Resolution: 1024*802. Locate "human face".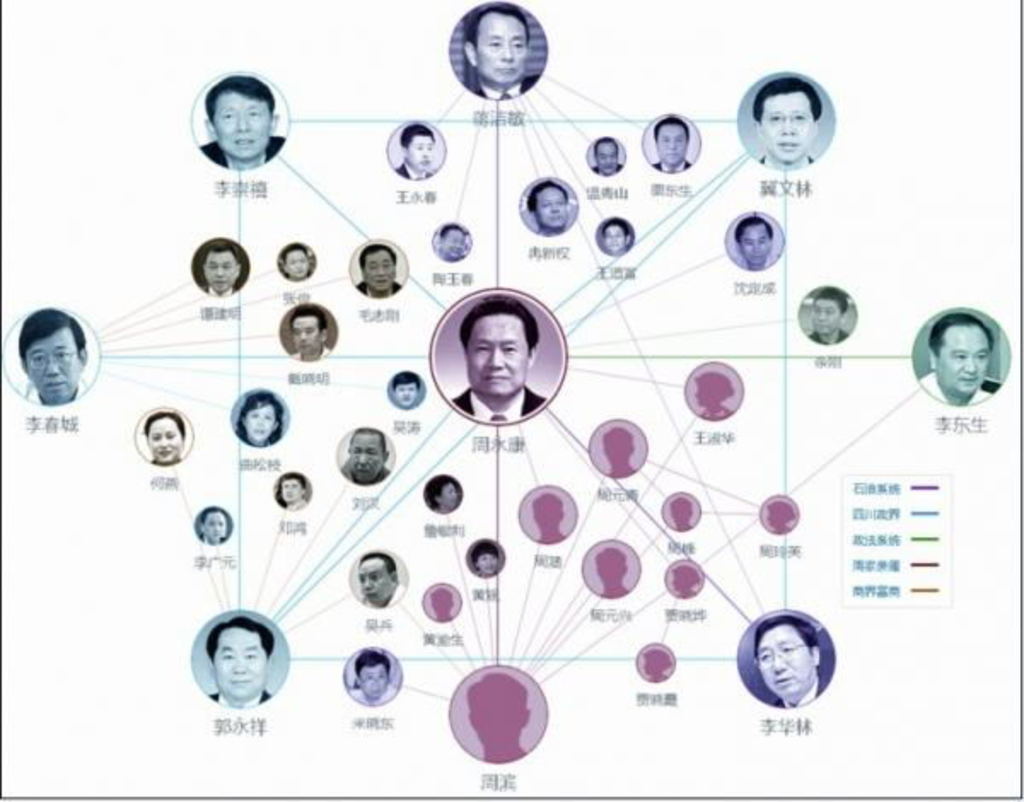
x1=203, y1=254, x2=232, y2=287.
